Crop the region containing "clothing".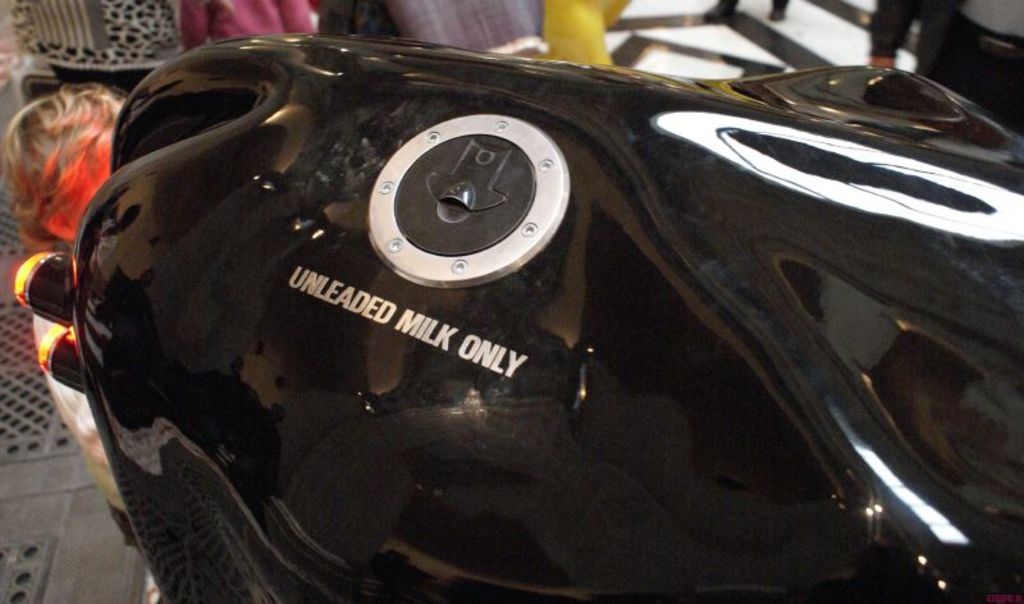
Crop region: bbox=[24, 234, 120, 530].
